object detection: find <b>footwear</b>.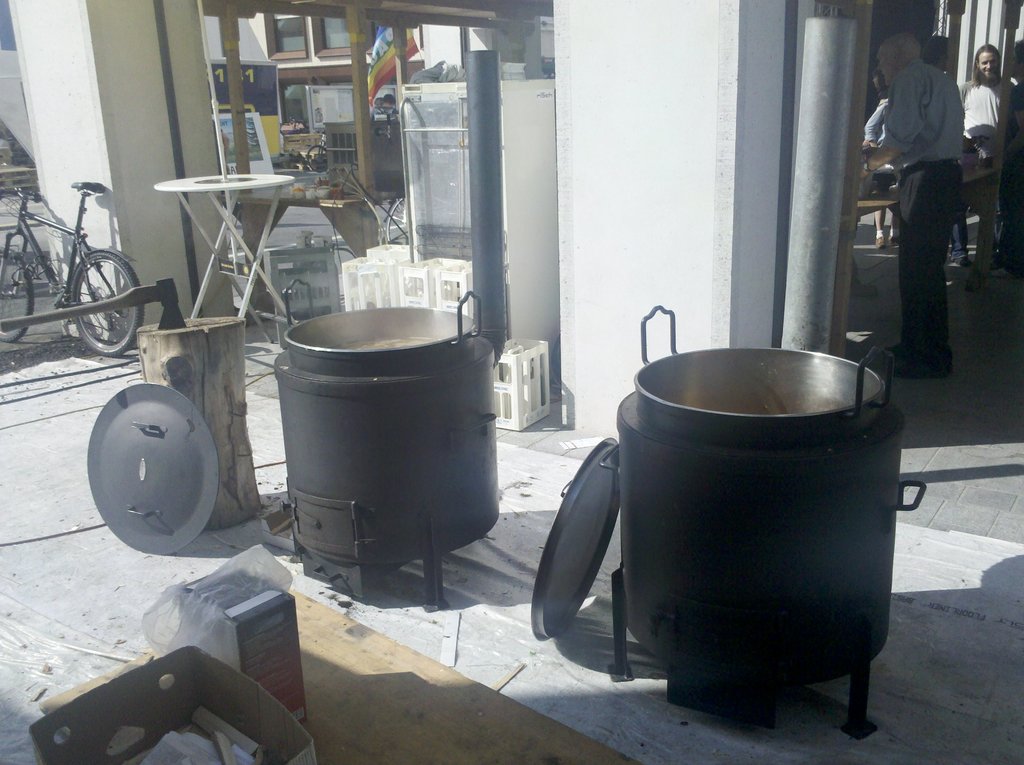
<bbox>952, 259, 971, 268</bbox>.
